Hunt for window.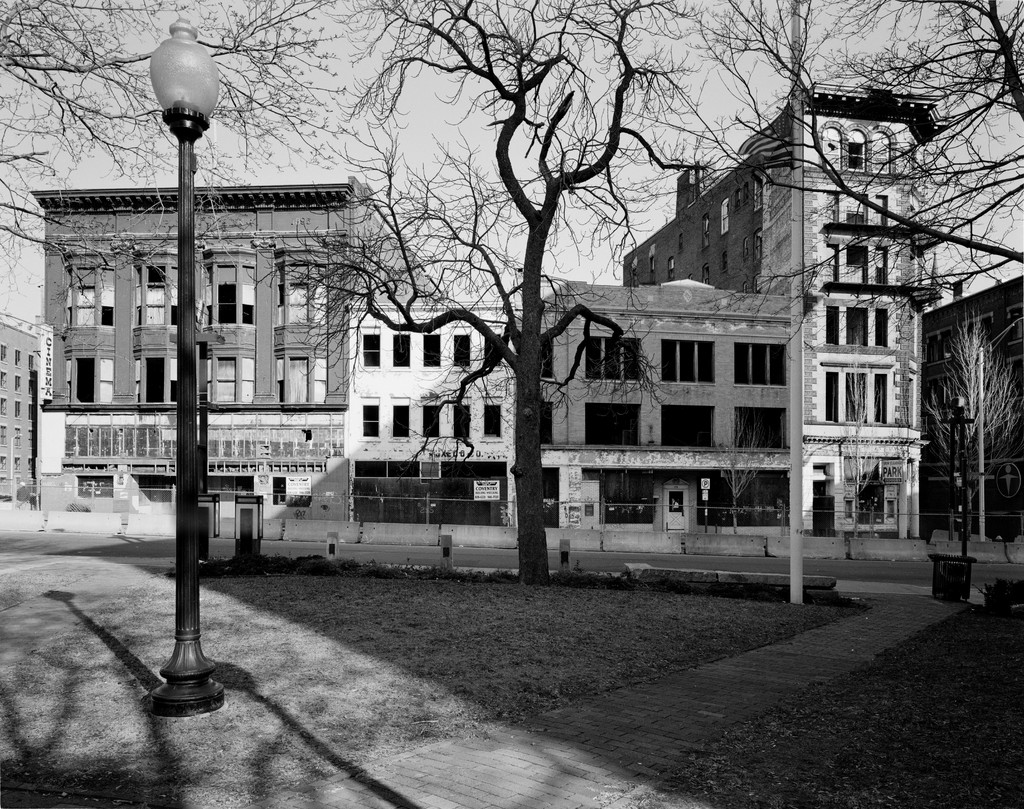
Hunted down at BBox(275, 263, 325, 325).
